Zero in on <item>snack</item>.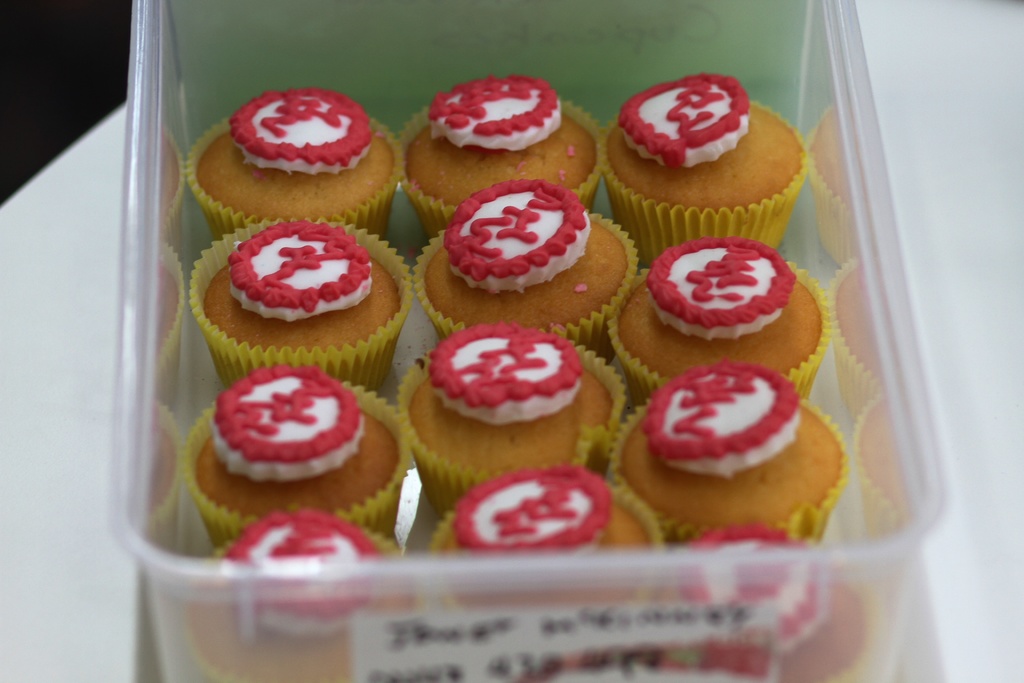
Zeroed in: region(673, 526, 881, 682).
